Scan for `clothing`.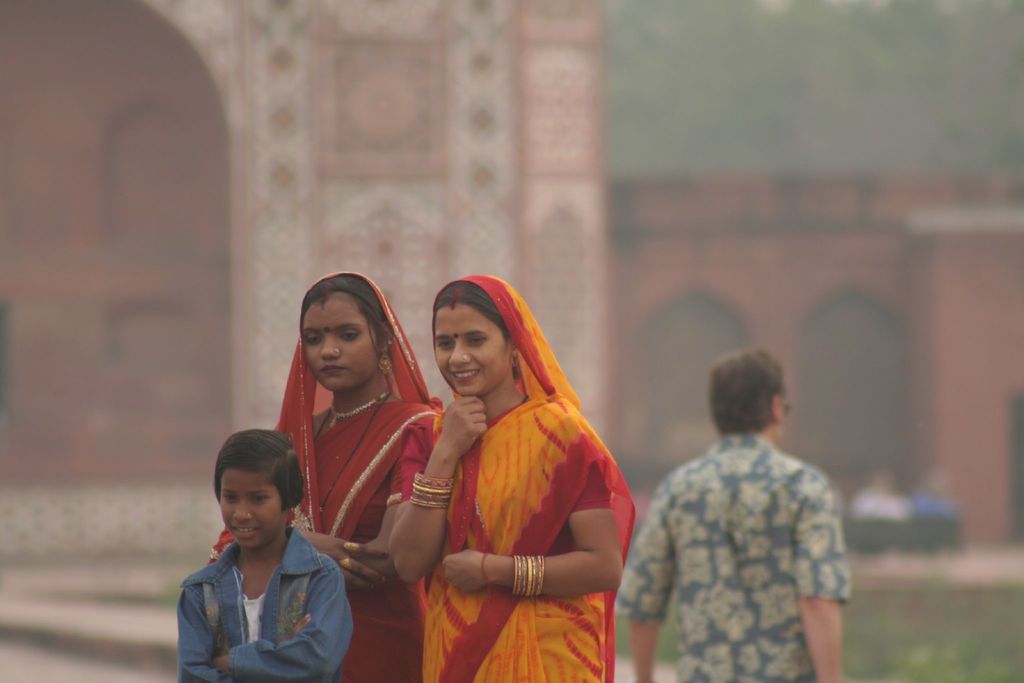
Scan result: 182/529/353/682.
